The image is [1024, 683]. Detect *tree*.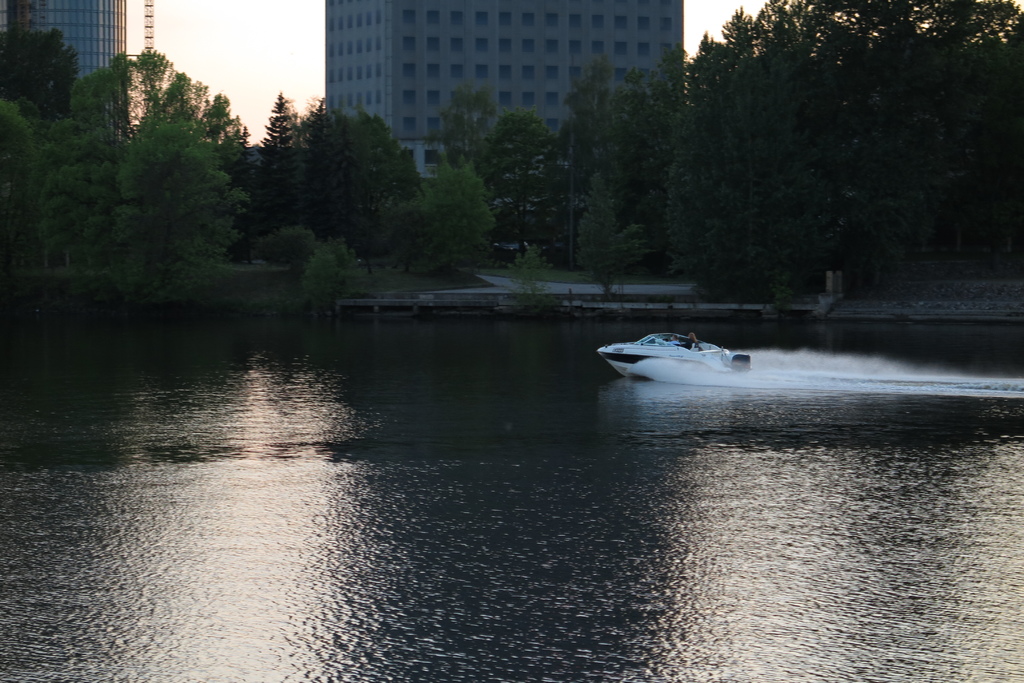
Detection: left=455, top=0, right=1023, bottom=294.
